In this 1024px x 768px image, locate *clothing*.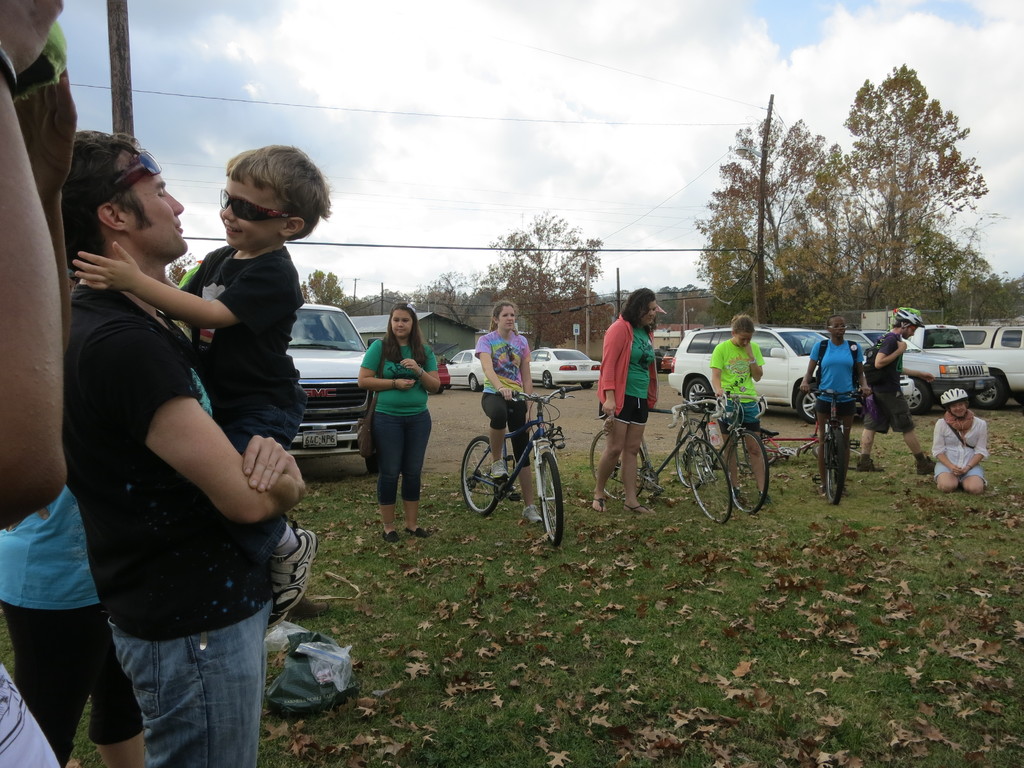
Bounding box: l=355, t=337, r=439, b=492.
